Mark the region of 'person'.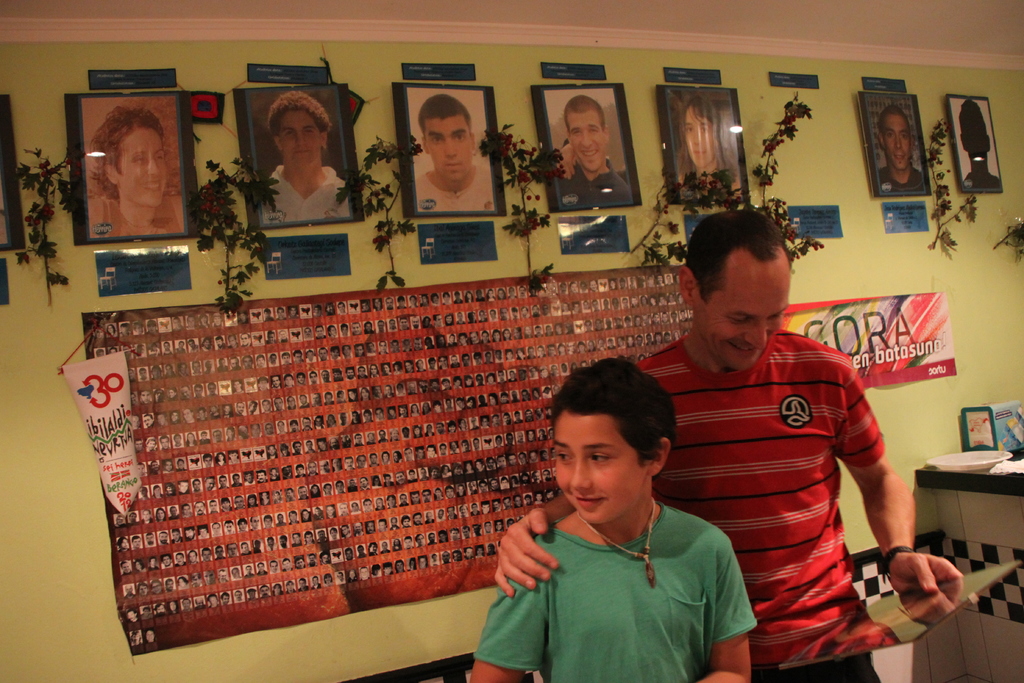
Region: bbox(414, 95, 493, 211).
